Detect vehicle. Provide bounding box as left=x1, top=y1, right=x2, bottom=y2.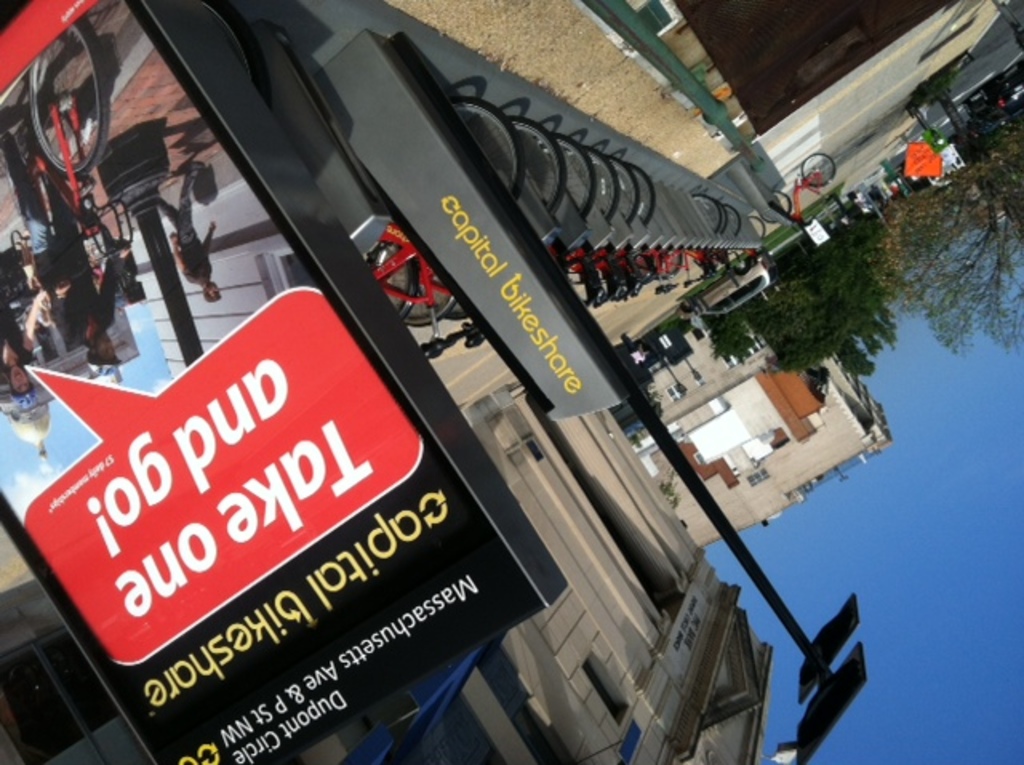
left=680, top=246, right=778, bottom=317.
